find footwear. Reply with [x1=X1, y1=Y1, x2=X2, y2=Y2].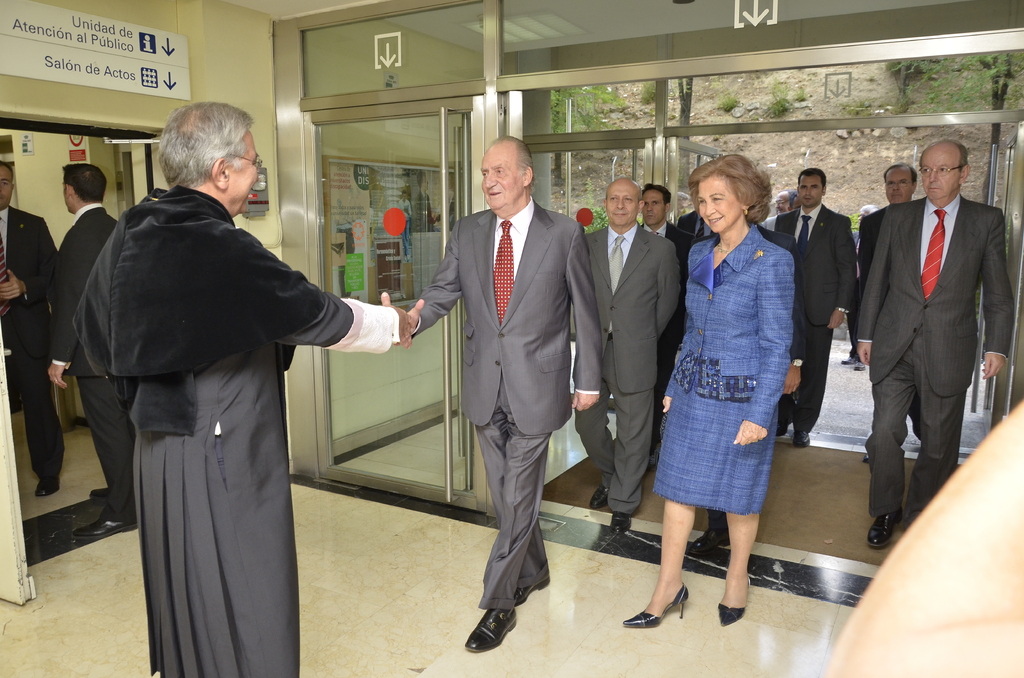
[x1=792, y1=433, x2=813, y2=449].
